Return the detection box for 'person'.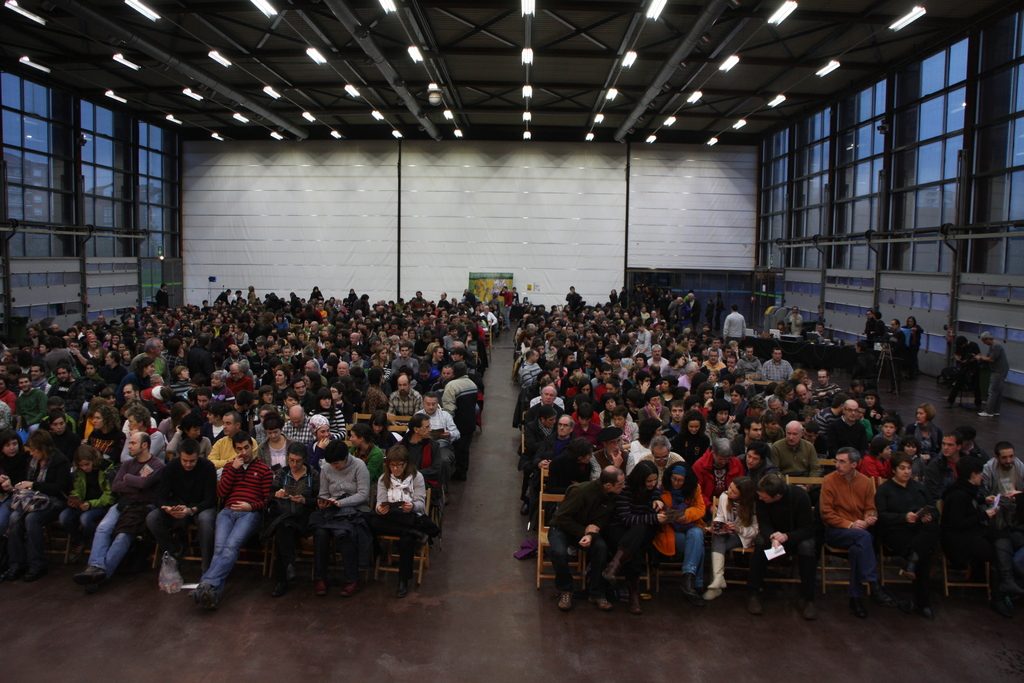
bbox=(744, 401, 763, 418).
